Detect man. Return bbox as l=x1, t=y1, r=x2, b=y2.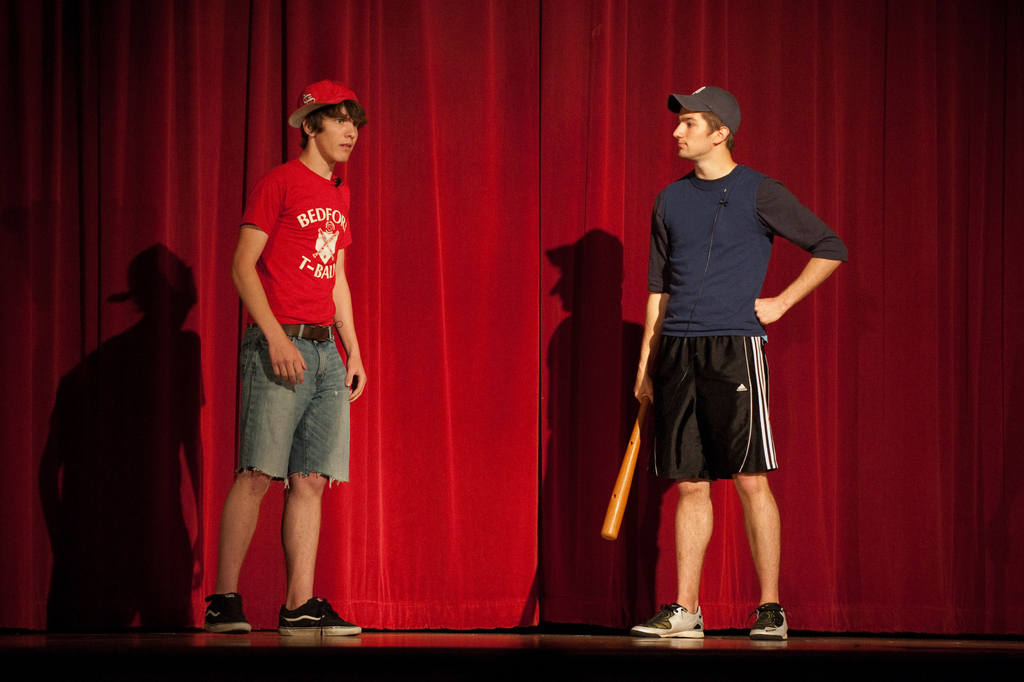
l=201, t=79, r=362, b=638.
